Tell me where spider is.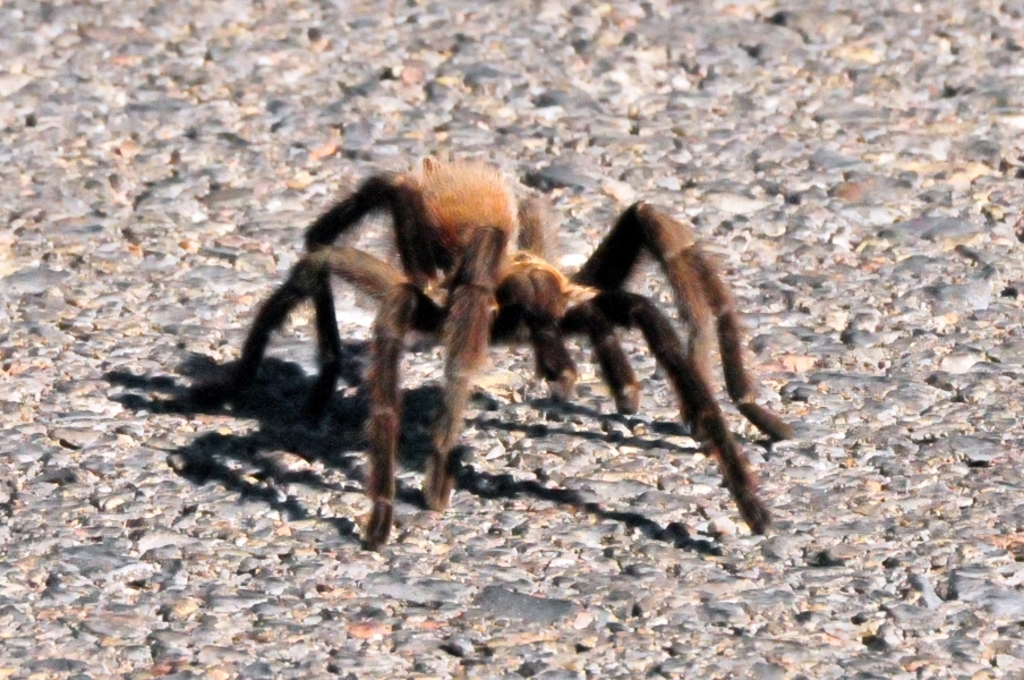
spider is at l=233, t=152, r=795, b=555.
